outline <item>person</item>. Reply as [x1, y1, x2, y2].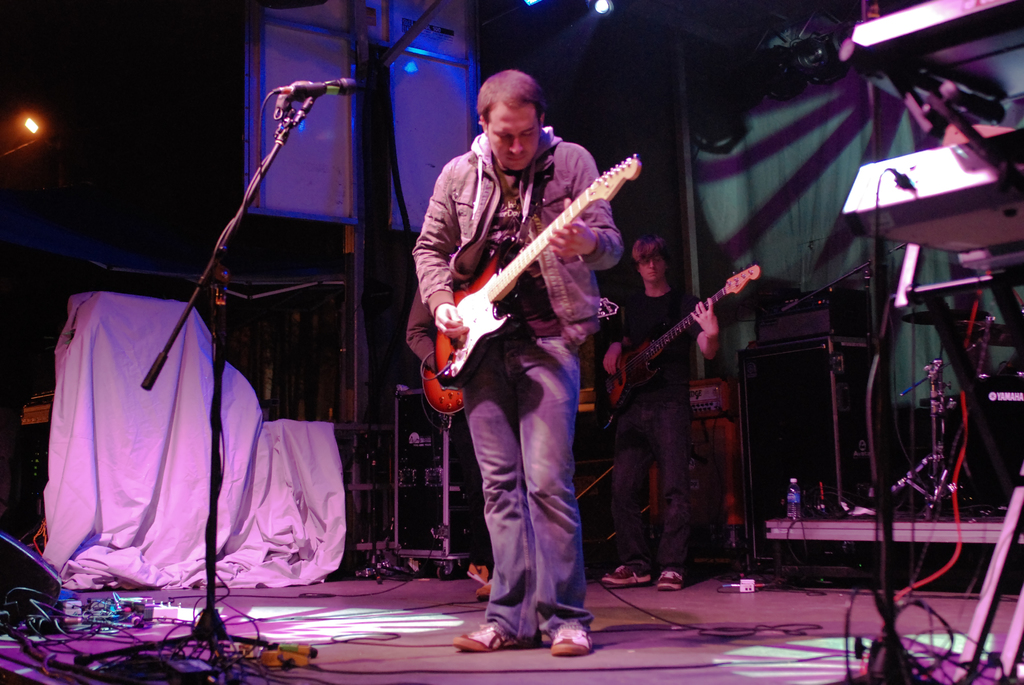
[417, 58, 635, 618].
